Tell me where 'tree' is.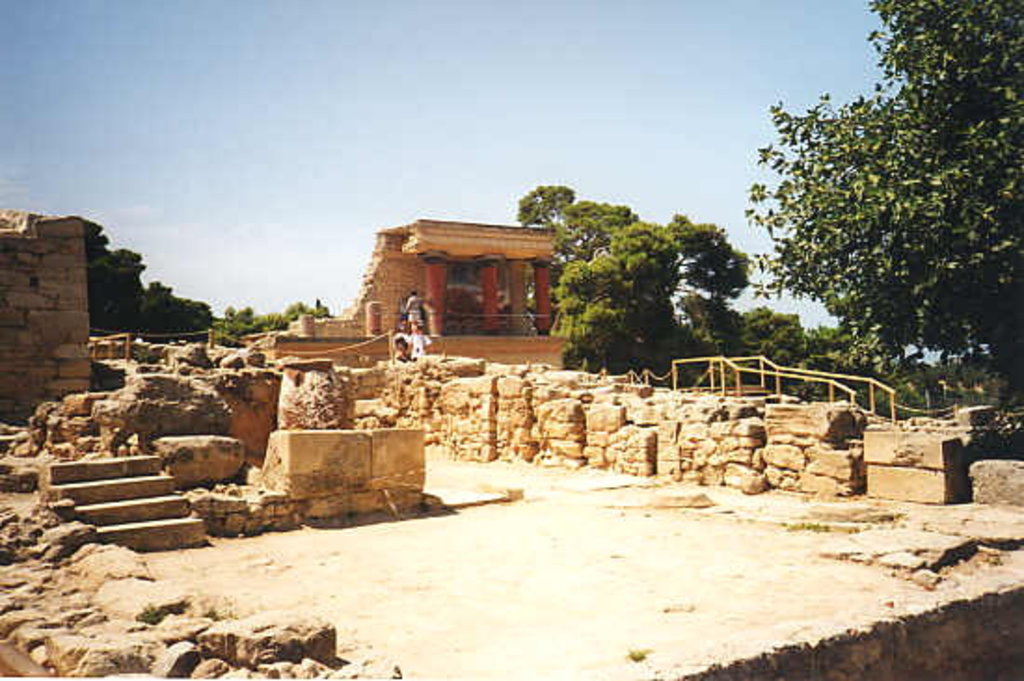
'tree' is at [896, 354, 942, 428].
